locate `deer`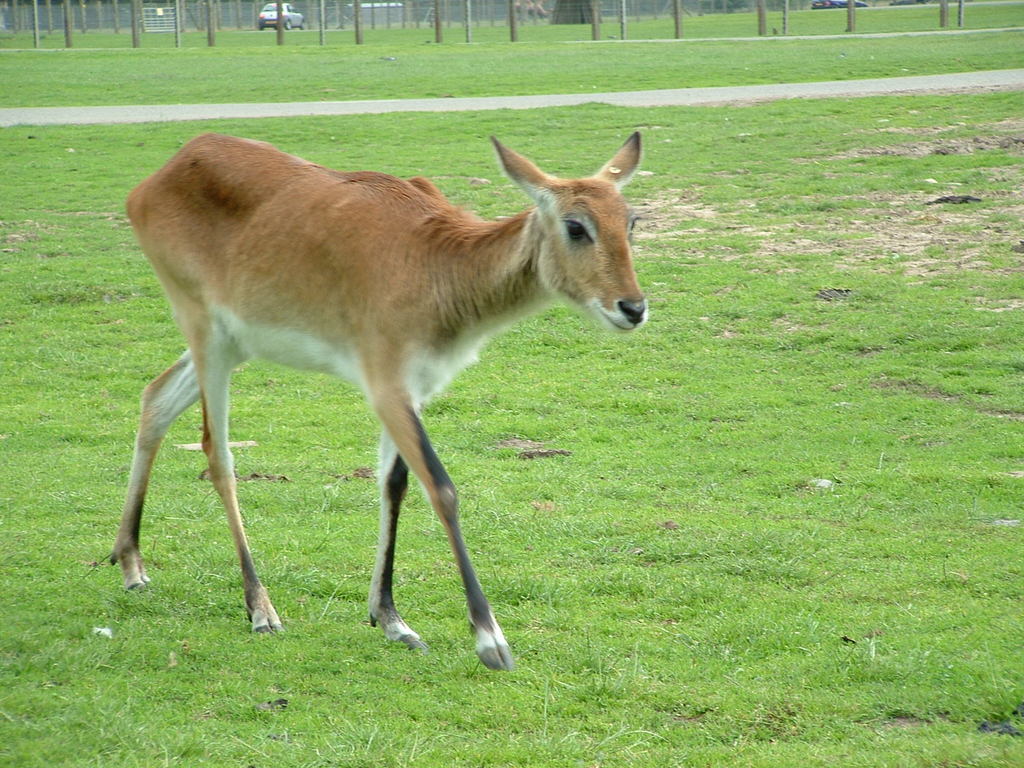
[left=109, top=131, right=646, bottom=671]
